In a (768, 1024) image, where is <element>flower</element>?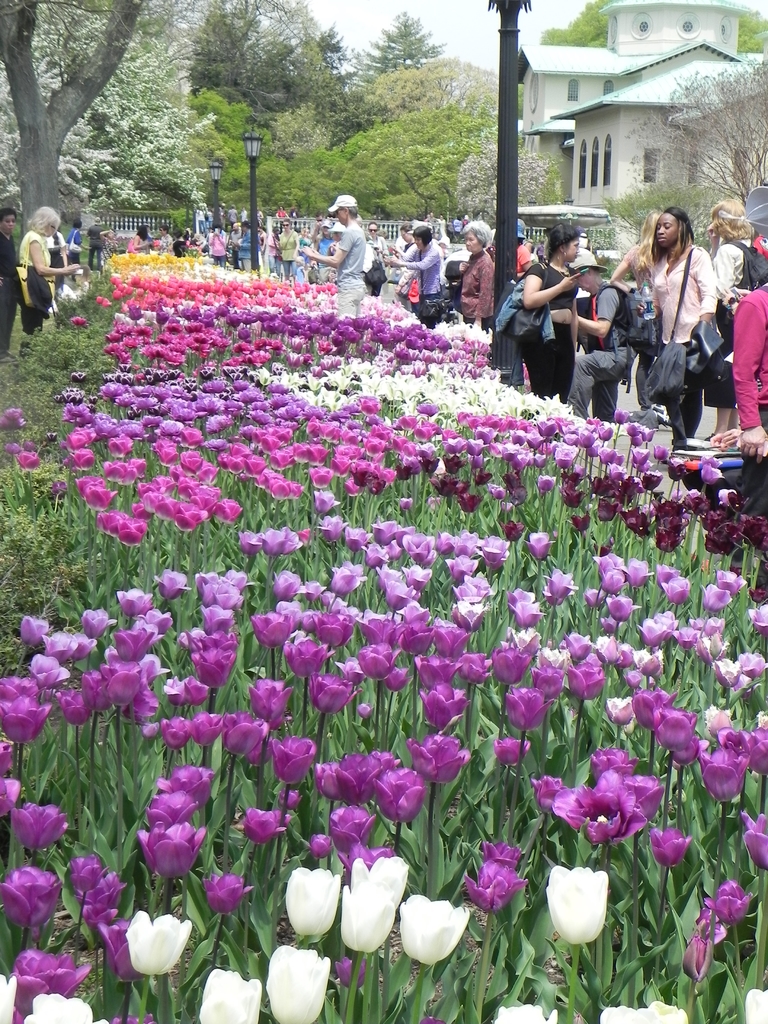
BBox(97, 915, 141, 979).
